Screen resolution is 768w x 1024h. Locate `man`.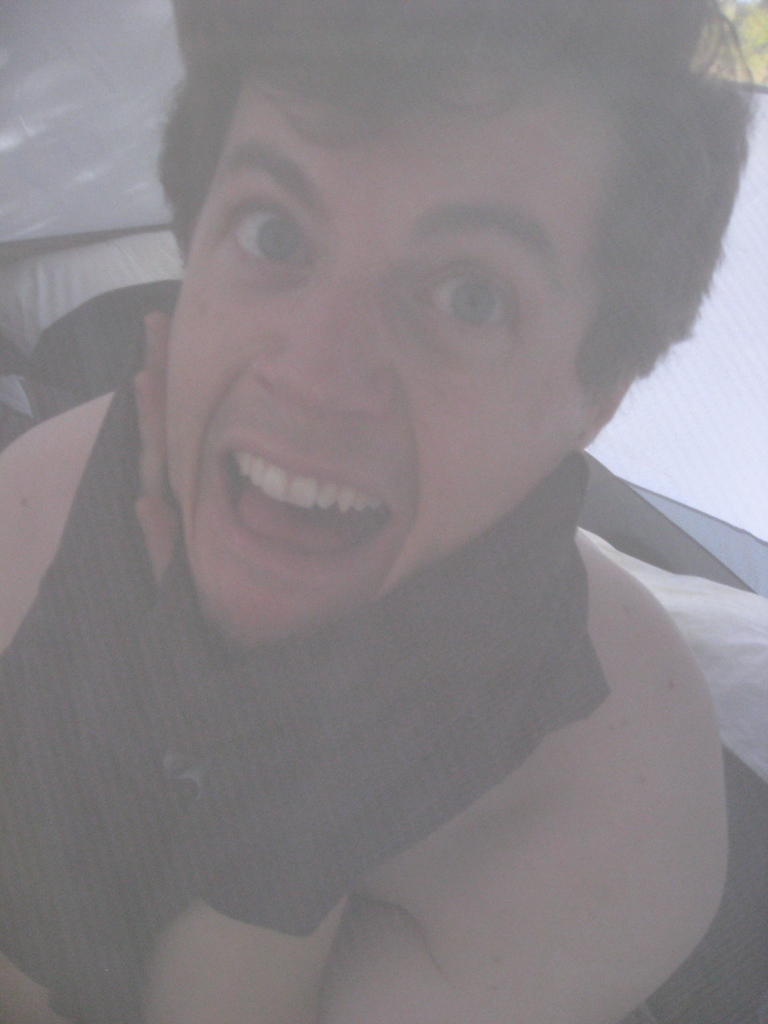
region(0, 0, 767, 981).
